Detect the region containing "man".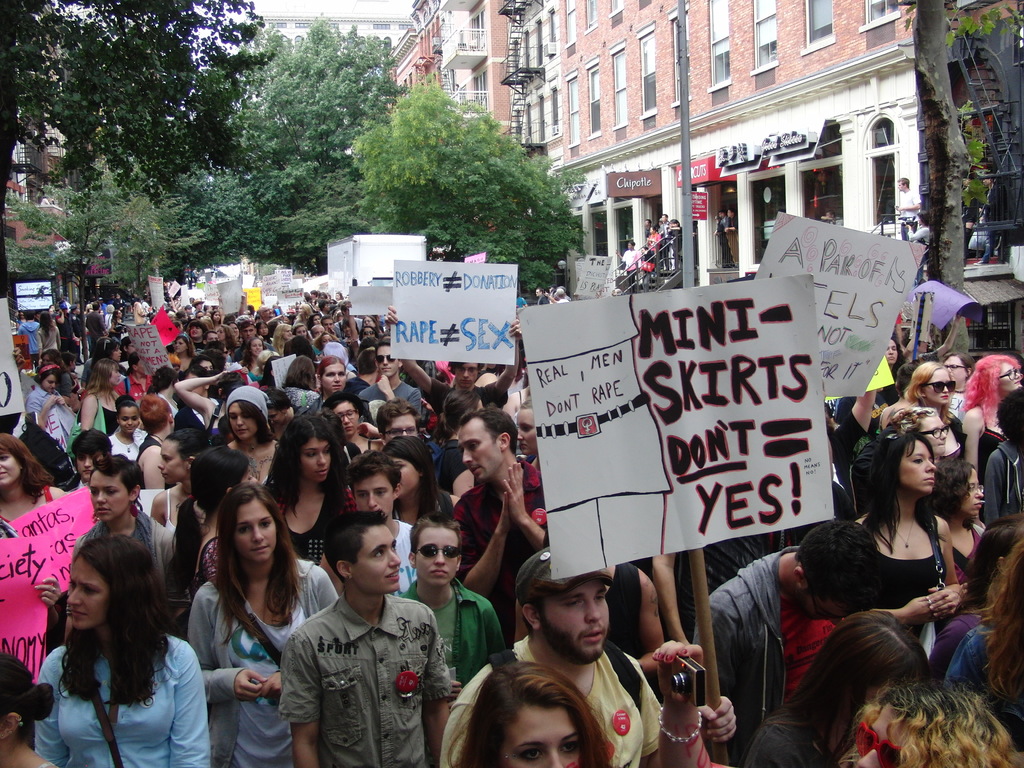
822 209 844 228.
